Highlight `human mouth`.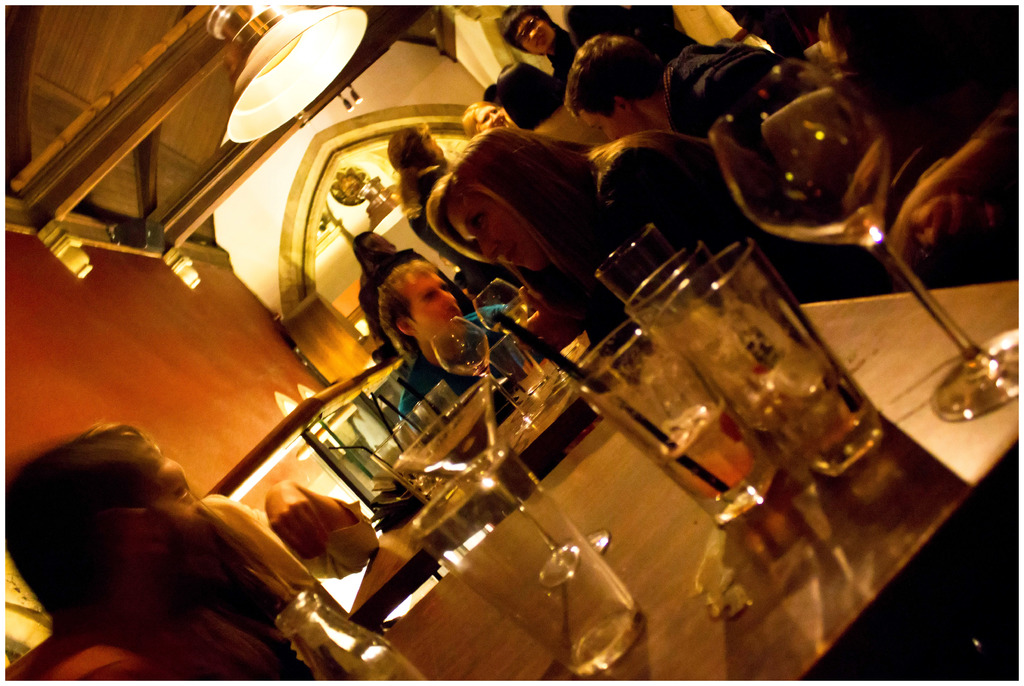
Highlighted region: (504, 249, 513, 261).
